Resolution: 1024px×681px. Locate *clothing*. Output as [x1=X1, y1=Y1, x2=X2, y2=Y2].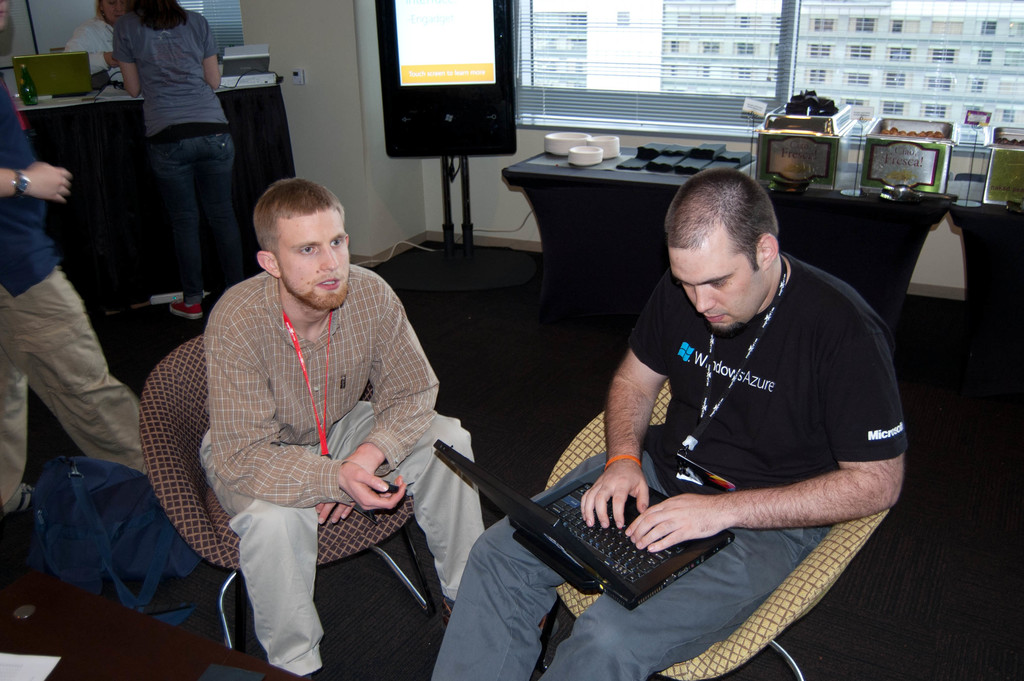
[x1=573, y1=219, x2=907, y2=591].
